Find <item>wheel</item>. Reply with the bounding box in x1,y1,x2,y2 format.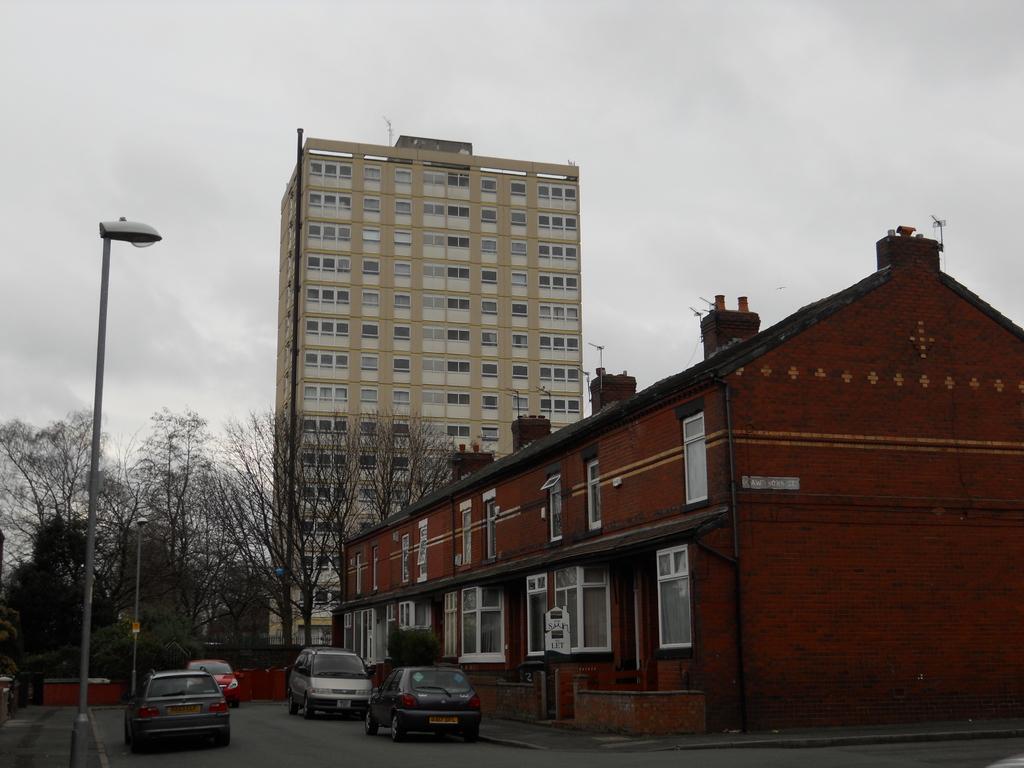
364,709,379,739.
